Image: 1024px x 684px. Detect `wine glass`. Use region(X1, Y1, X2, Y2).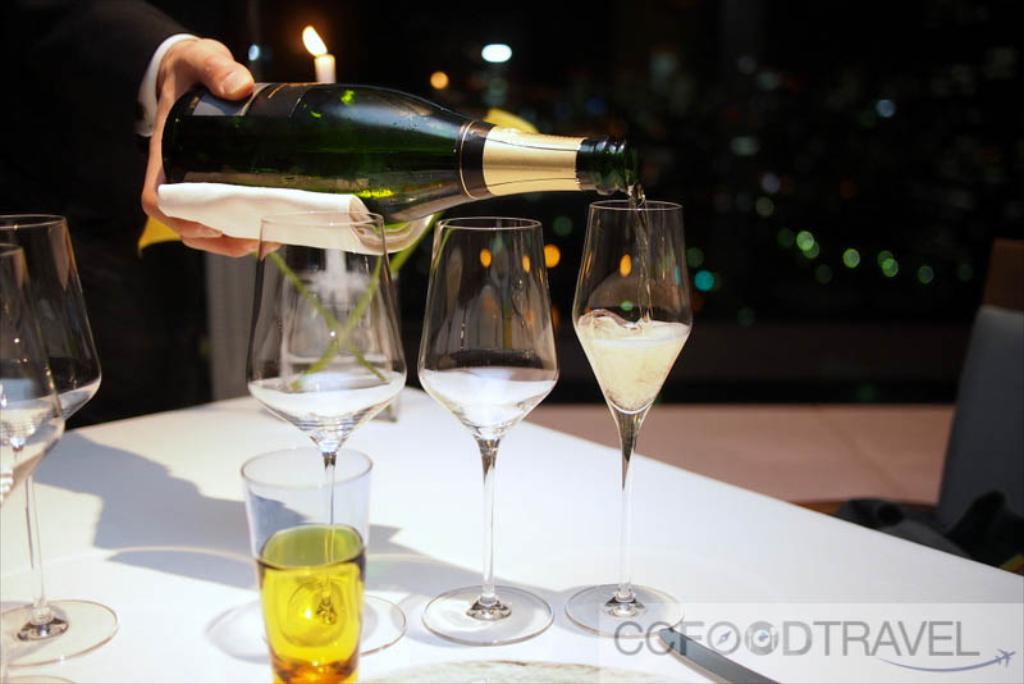
region(572, 192, 690, 638).
